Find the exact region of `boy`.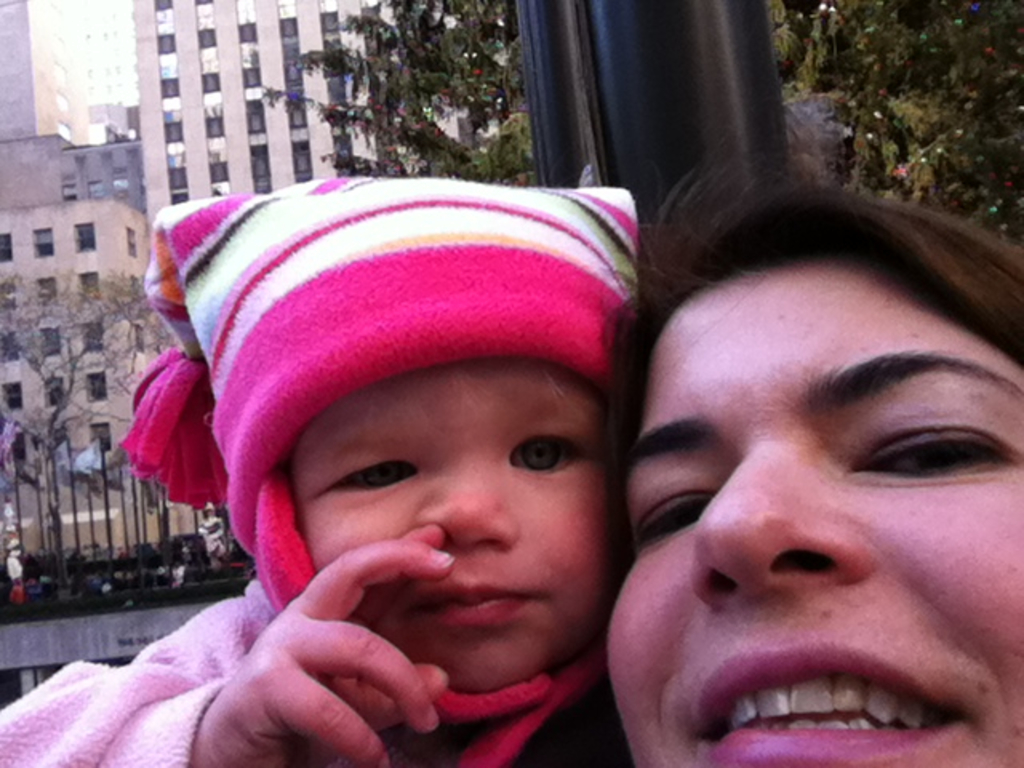
Exact region: detection(86, 160, 747, 767).
